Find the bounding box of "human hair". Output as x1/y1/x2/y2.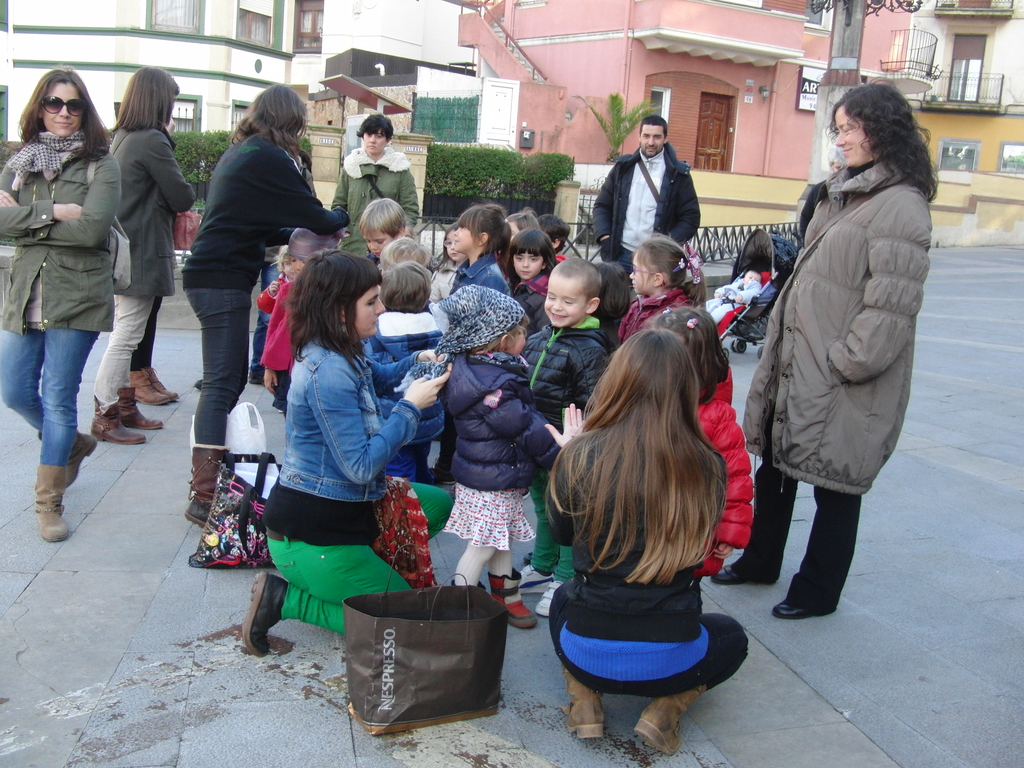
354/113/396/140.
